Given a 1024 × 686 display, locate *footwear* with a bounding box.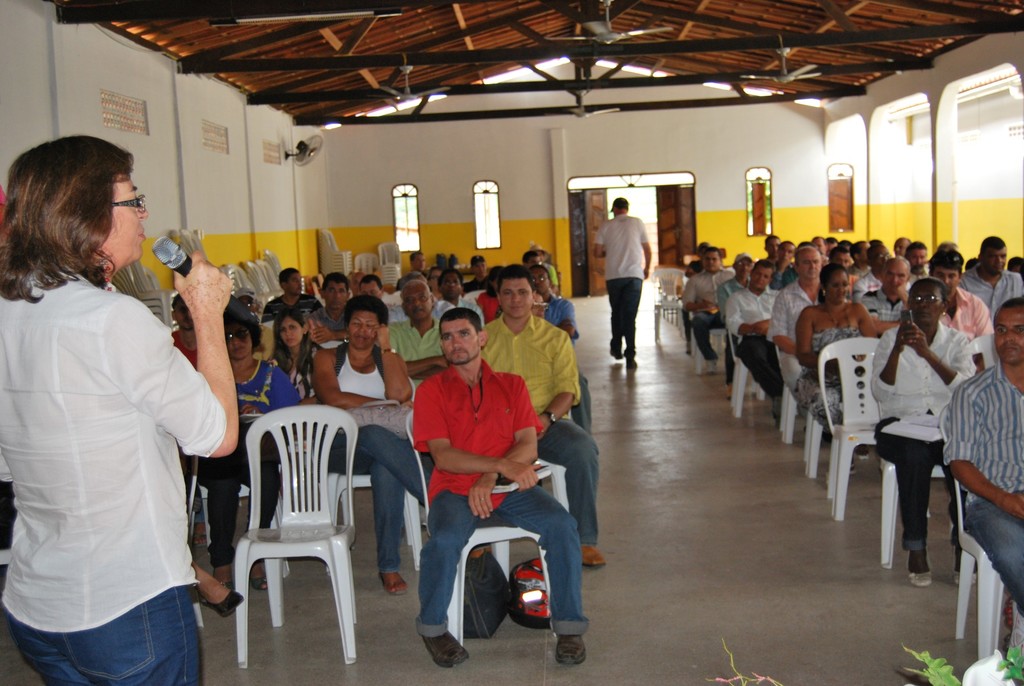
Located: [left=190, top=532, right=206, bottom=546].
